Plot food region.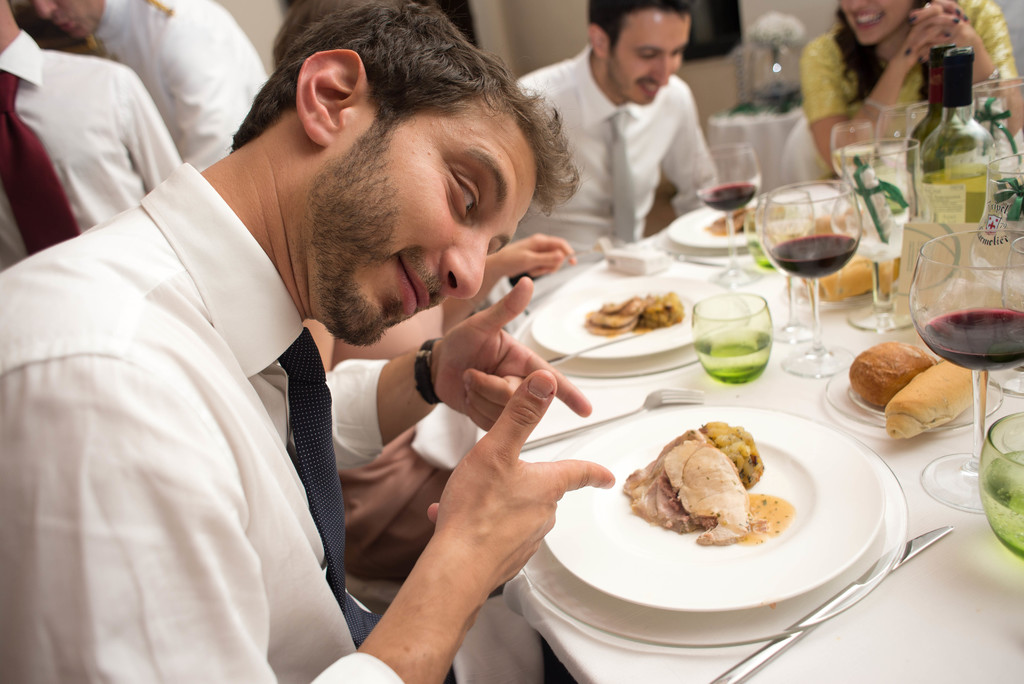
Plotted at rect(586, 287, 682, 339).
